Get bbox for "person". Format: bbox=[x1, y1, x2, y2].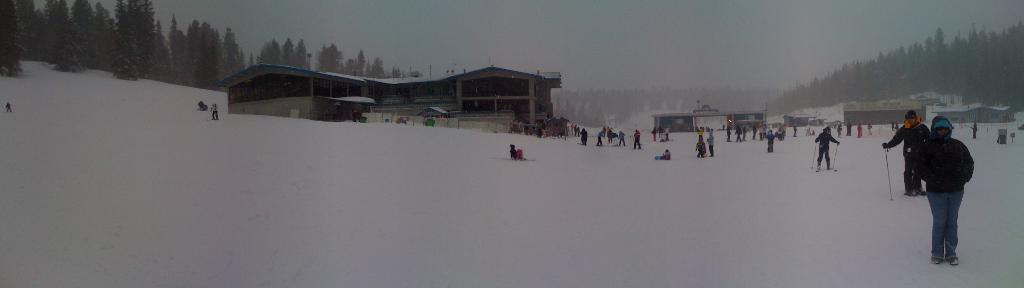
bbox=[905, 101, 980, 252].
